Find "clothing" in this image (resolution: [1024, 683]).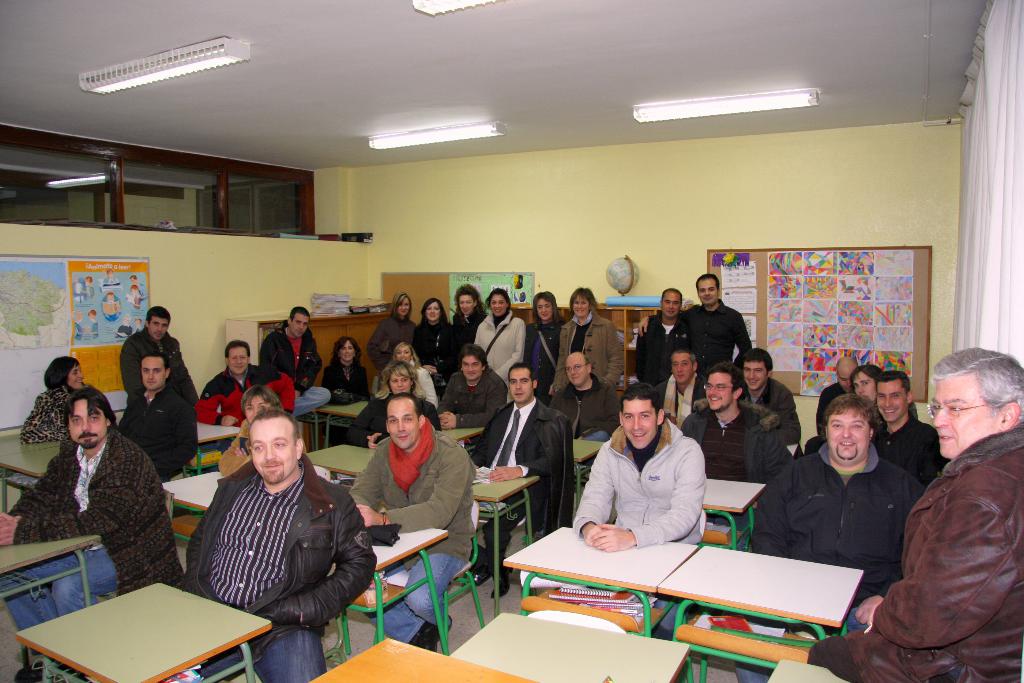
rect(10, 436, 182, 655).
